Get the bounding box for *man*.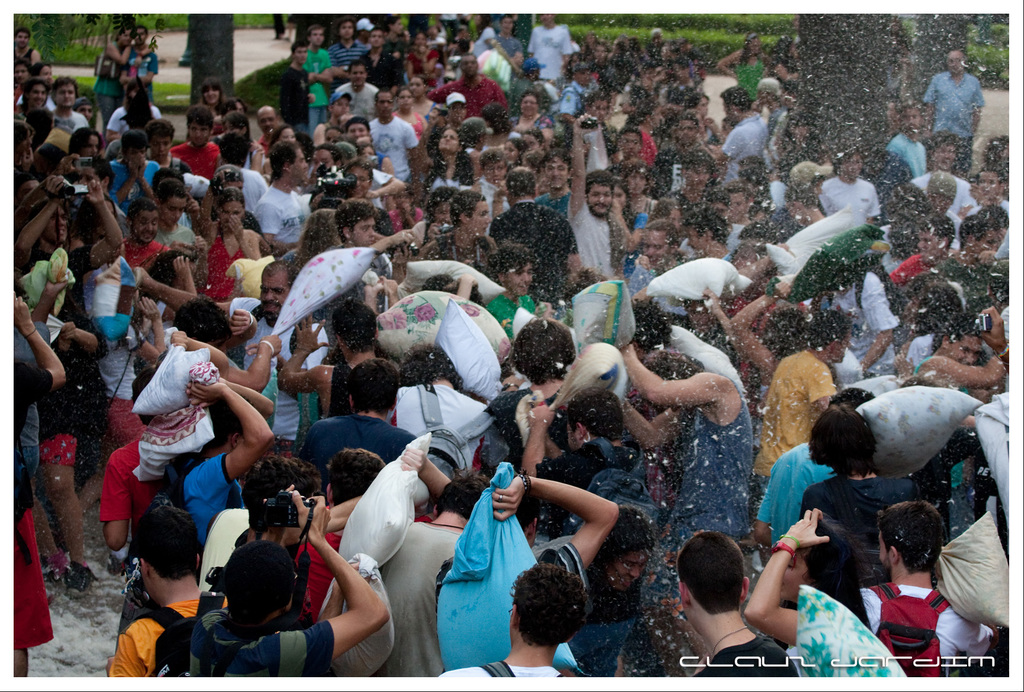
[x1=279, y1=43, x2=316, y2=136].
